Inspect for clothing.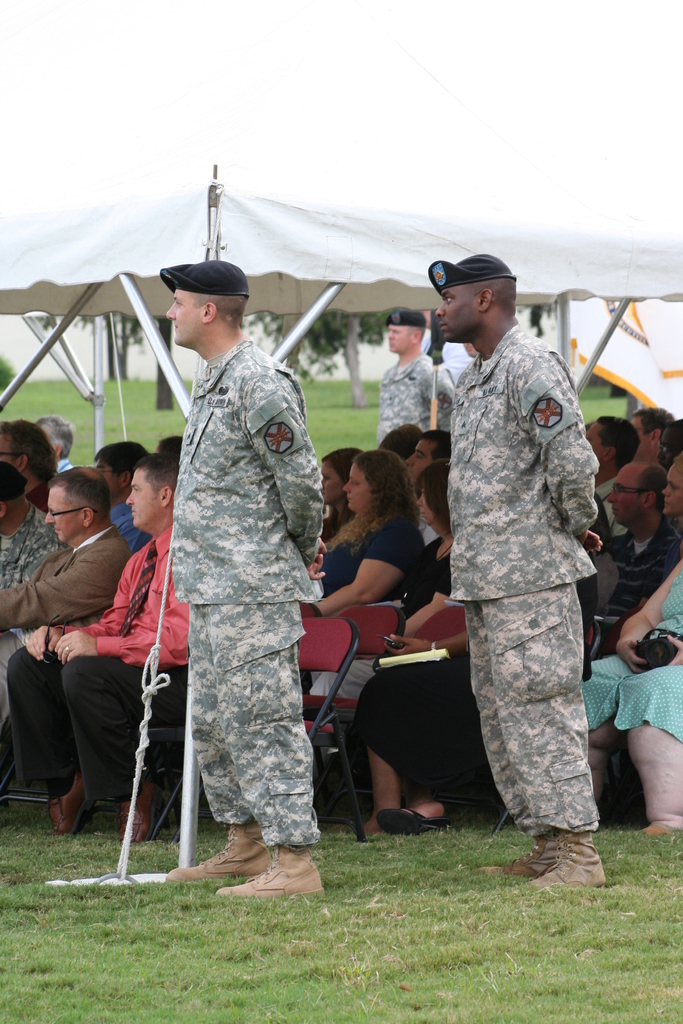
Inspection: x1=575 y1=556 x2=682 y2=757.
